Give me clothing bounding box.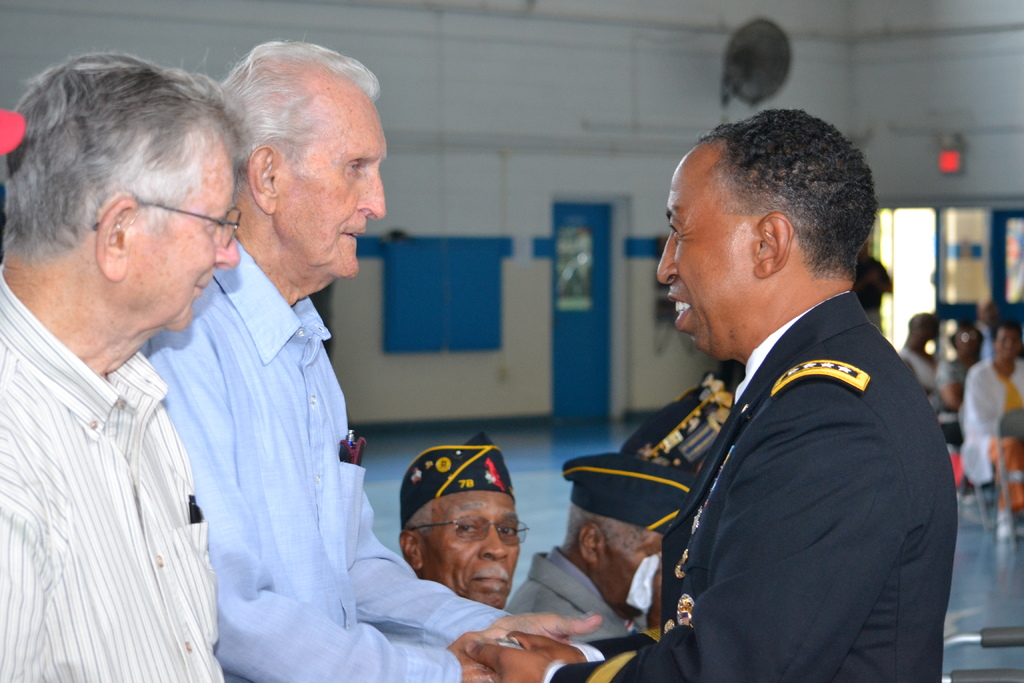
rect(957, 345, 1023, 490).
